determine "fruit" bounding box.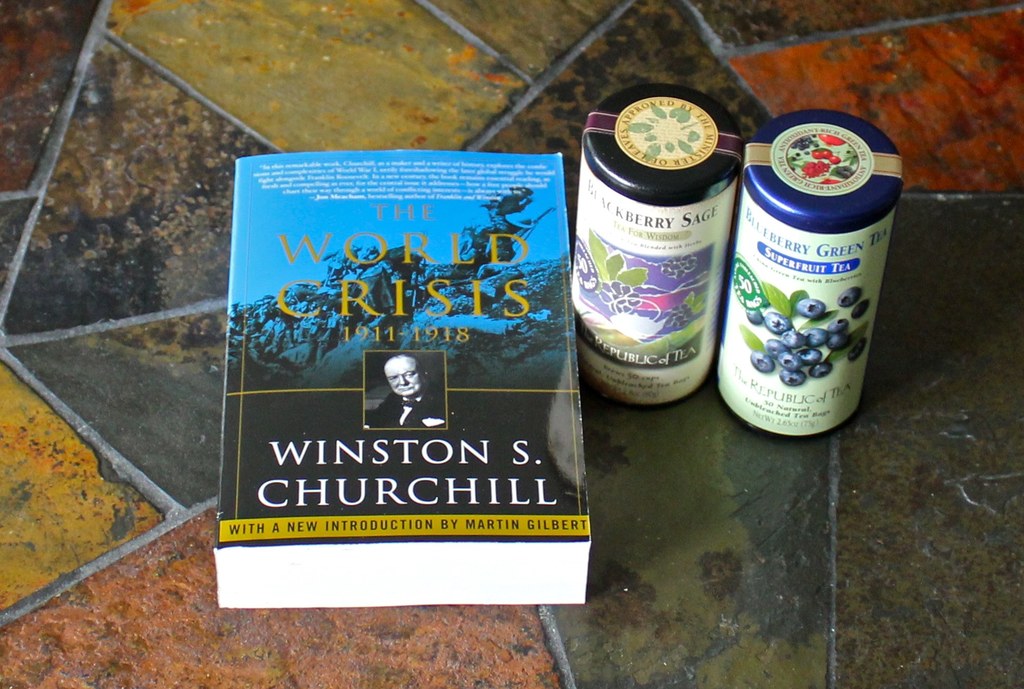
Determined: (854,298,870,320).
